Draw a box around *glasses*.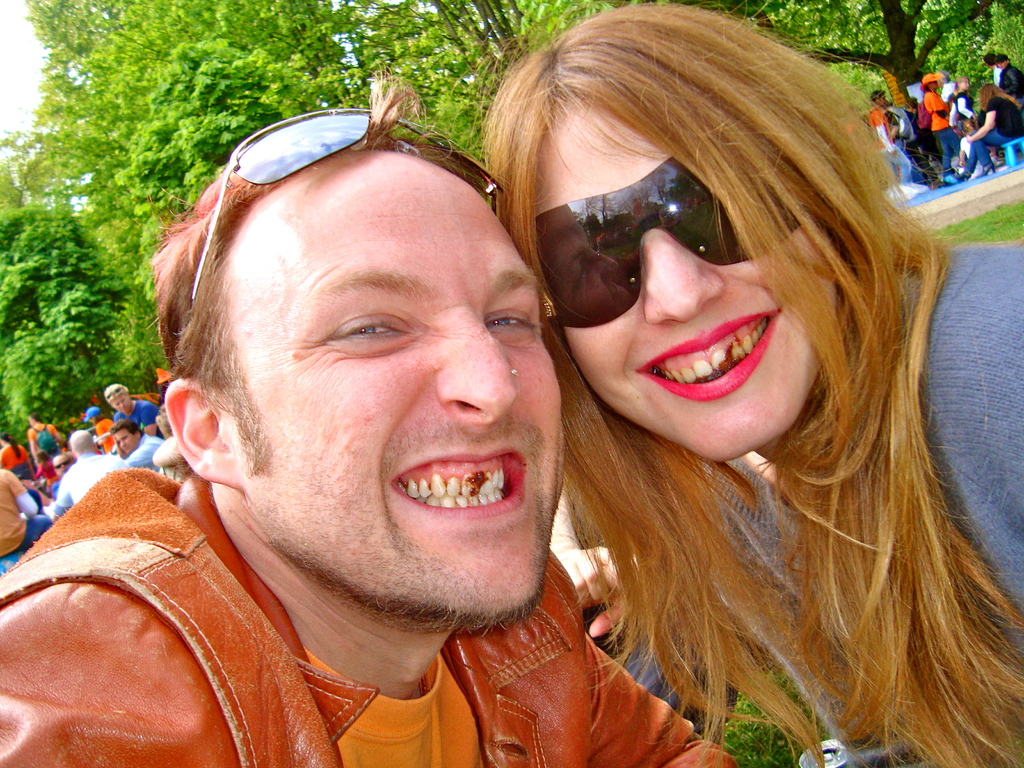
577,148,803,305.
